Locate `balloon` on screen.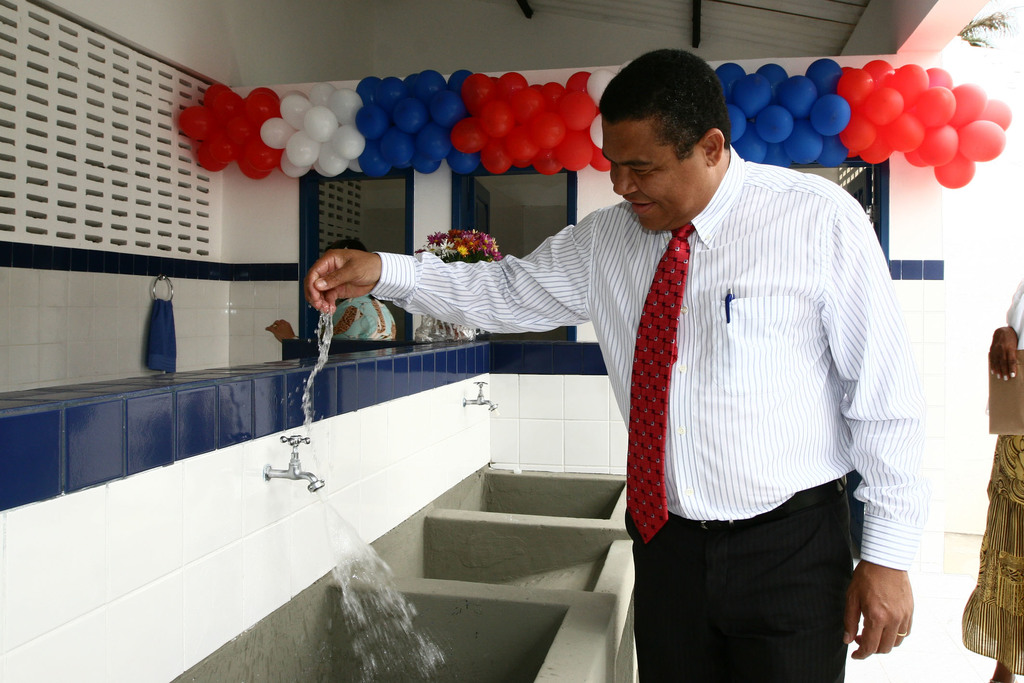
On screen at bbox=[611, 58, 627, 73].
